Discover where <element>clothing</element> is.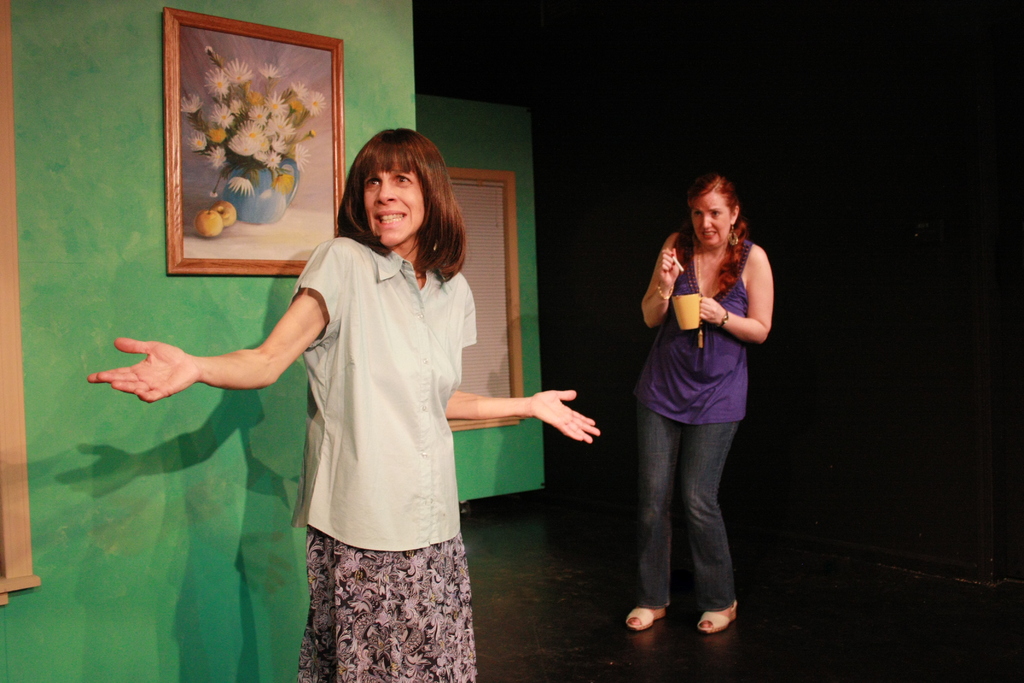
Discovered at box=[628, 224, 753, 613].
